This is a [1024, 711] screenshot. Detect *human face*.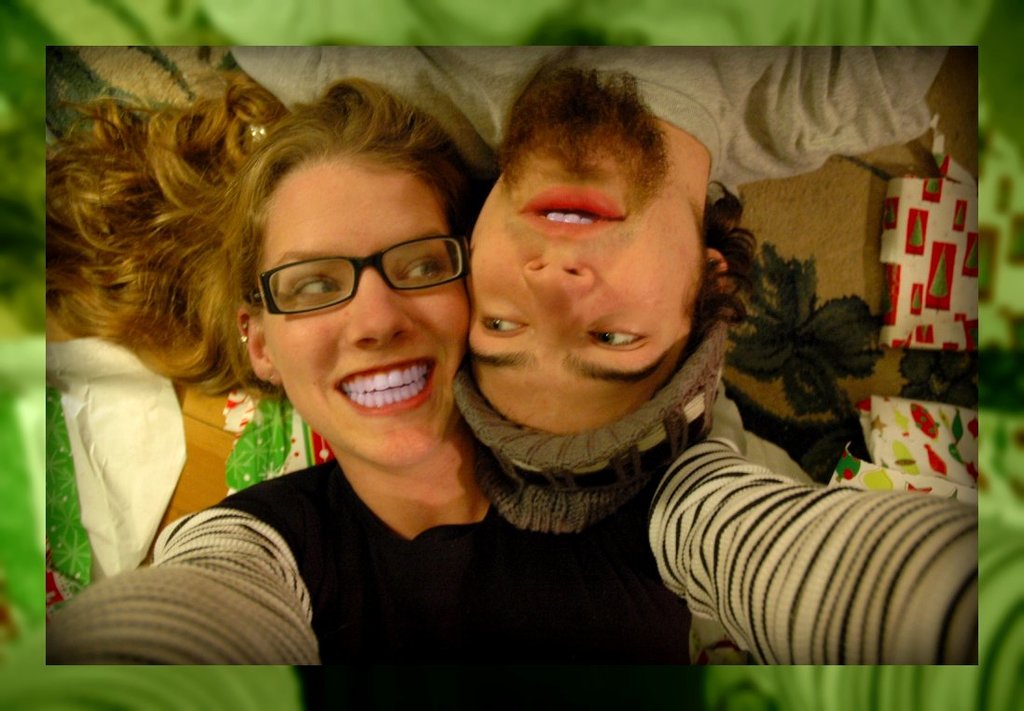
Rect(464, 127, 702, 436).
